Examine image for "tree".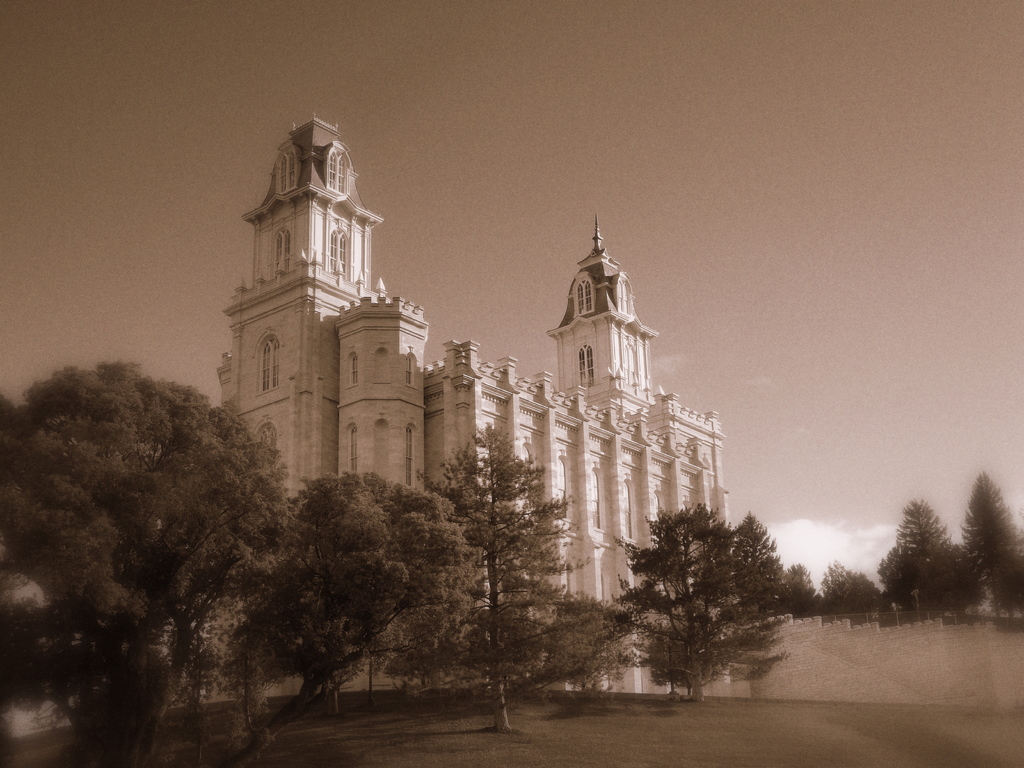
Examination result: x1=890, y1=500, x2=945, y2=612.
